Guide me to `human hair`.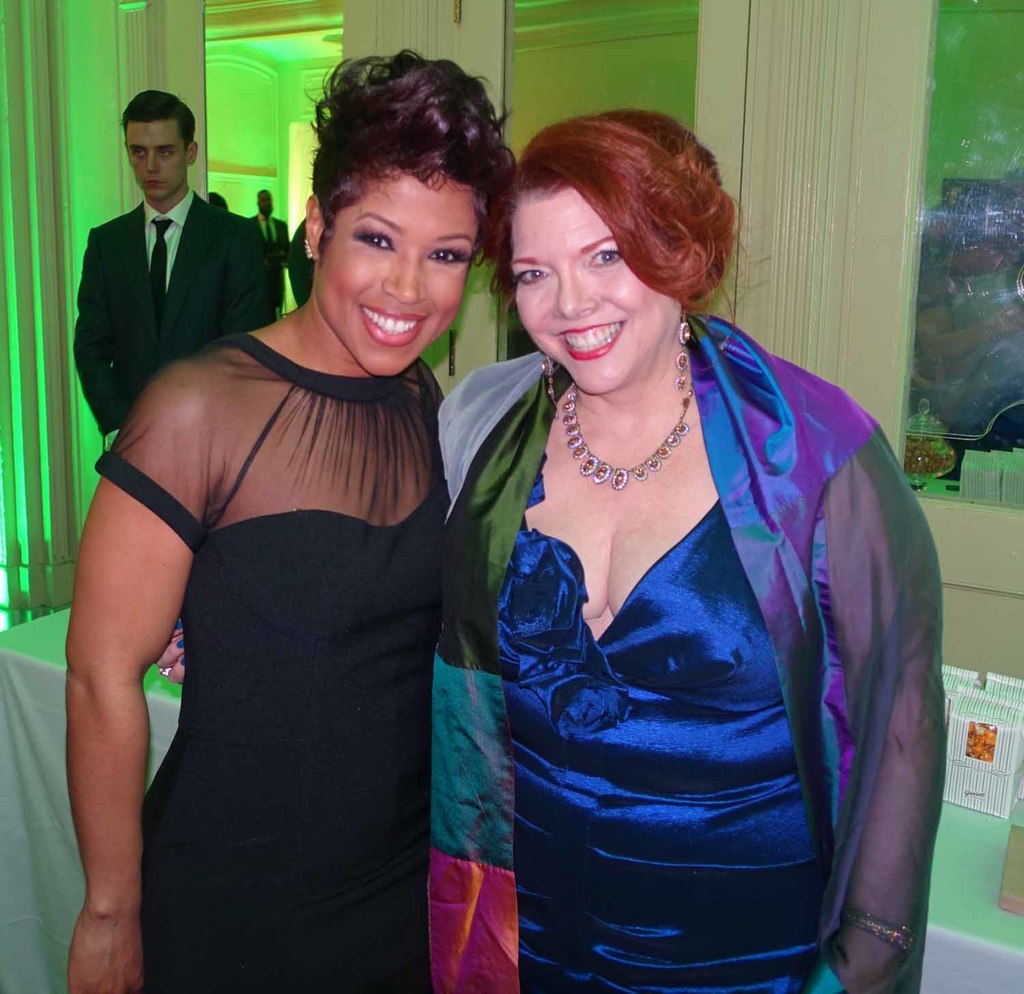
Guidance: [x1=122, y1=80, x2=194, y2=155].
